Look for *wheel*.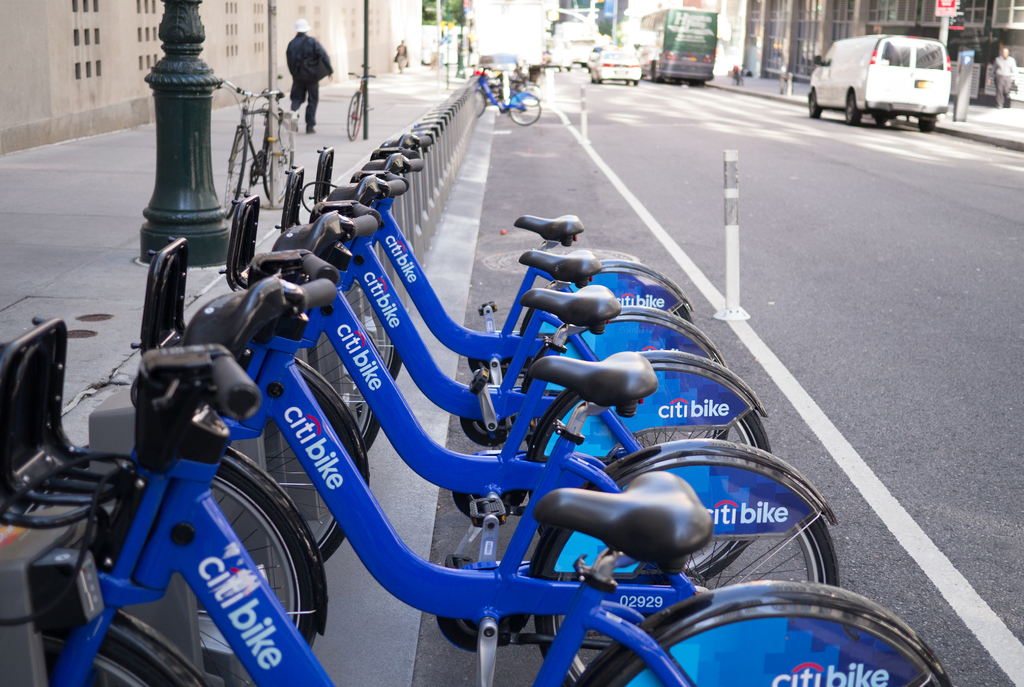
Found: box=[690, 80, 706, 88].
